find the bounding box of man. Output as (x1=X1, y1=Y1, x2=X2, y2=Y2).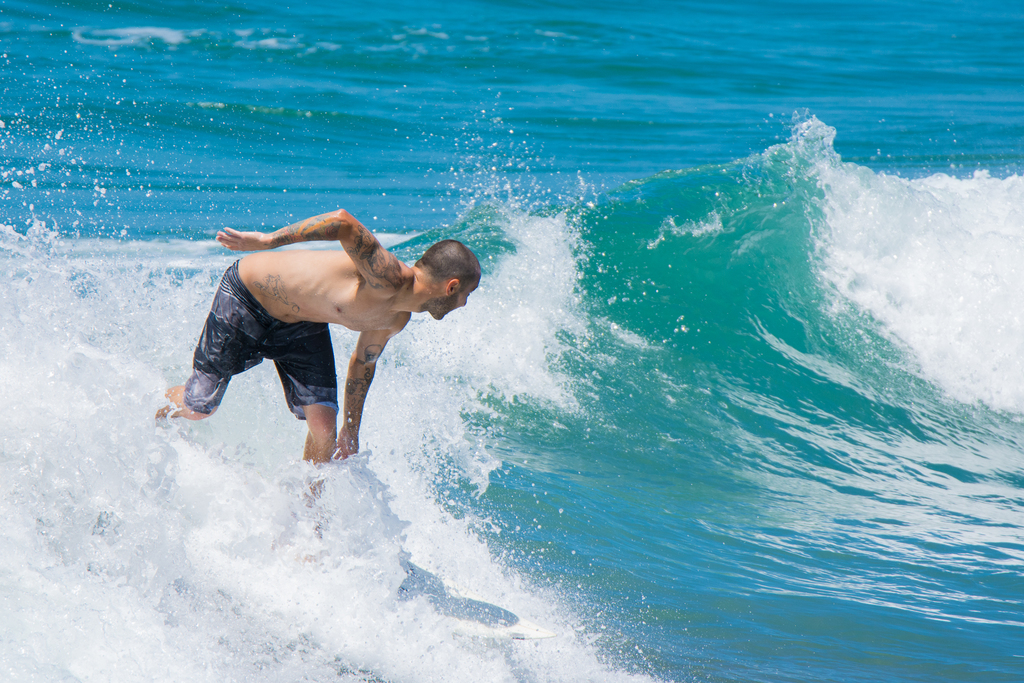
(x1=179, y1=197, x2=490, y2=494).
